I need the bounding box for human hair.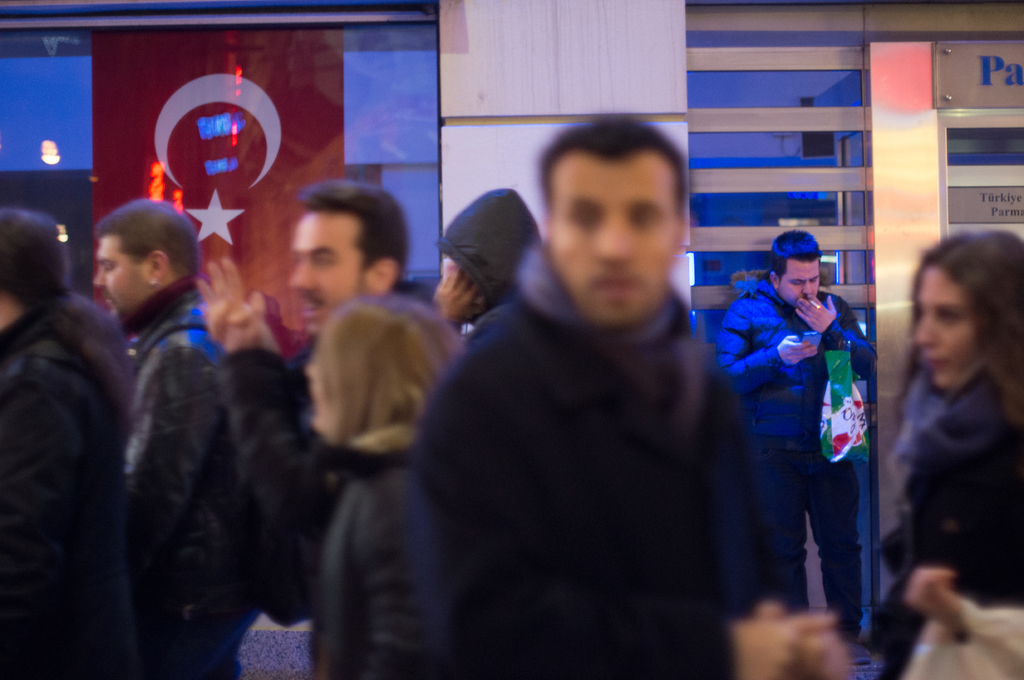
Here it is: Rect(539, 116, 687, 214).
